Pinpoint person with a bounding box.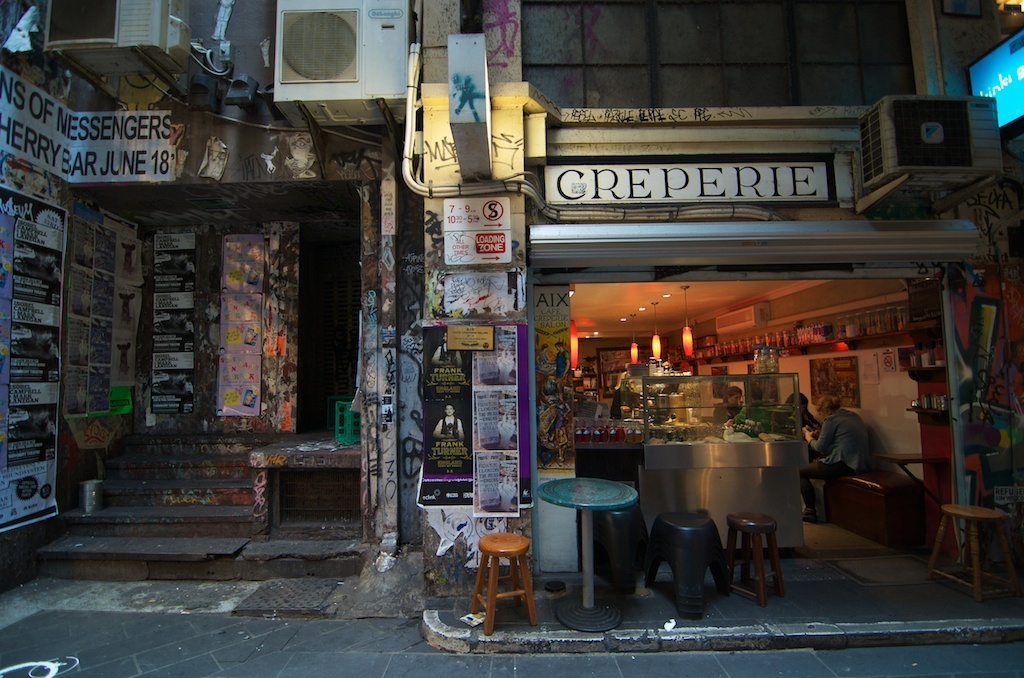
(735,388,772,444).
